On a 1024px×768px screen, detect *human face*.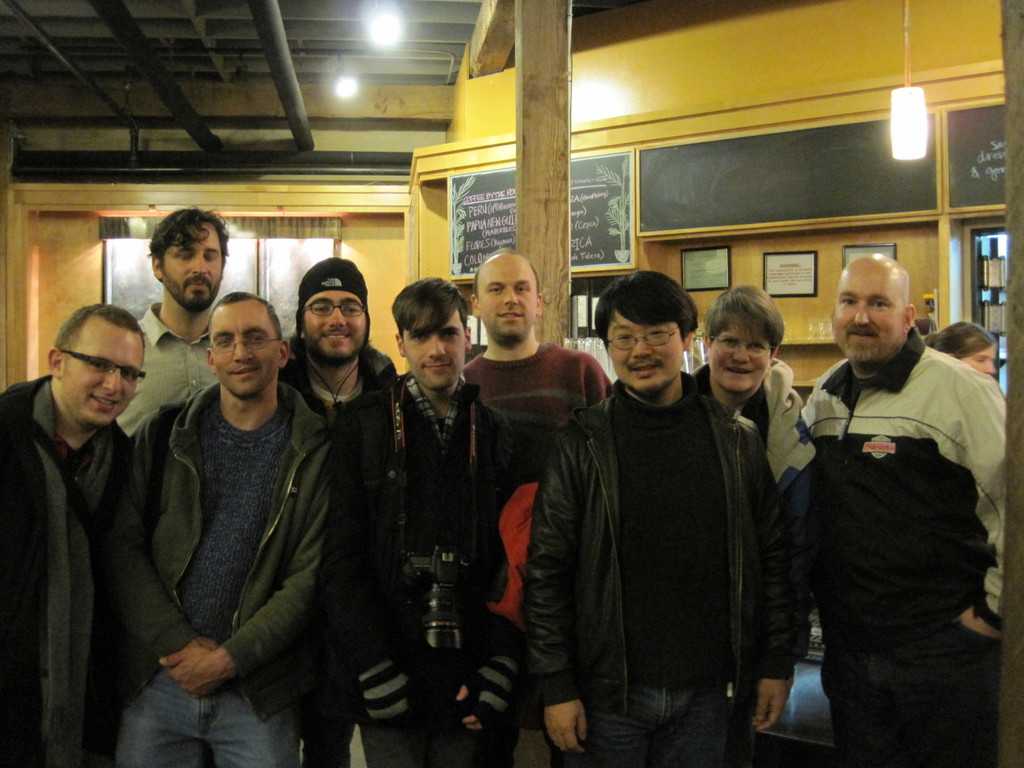
(834, 264, 906, 361).
